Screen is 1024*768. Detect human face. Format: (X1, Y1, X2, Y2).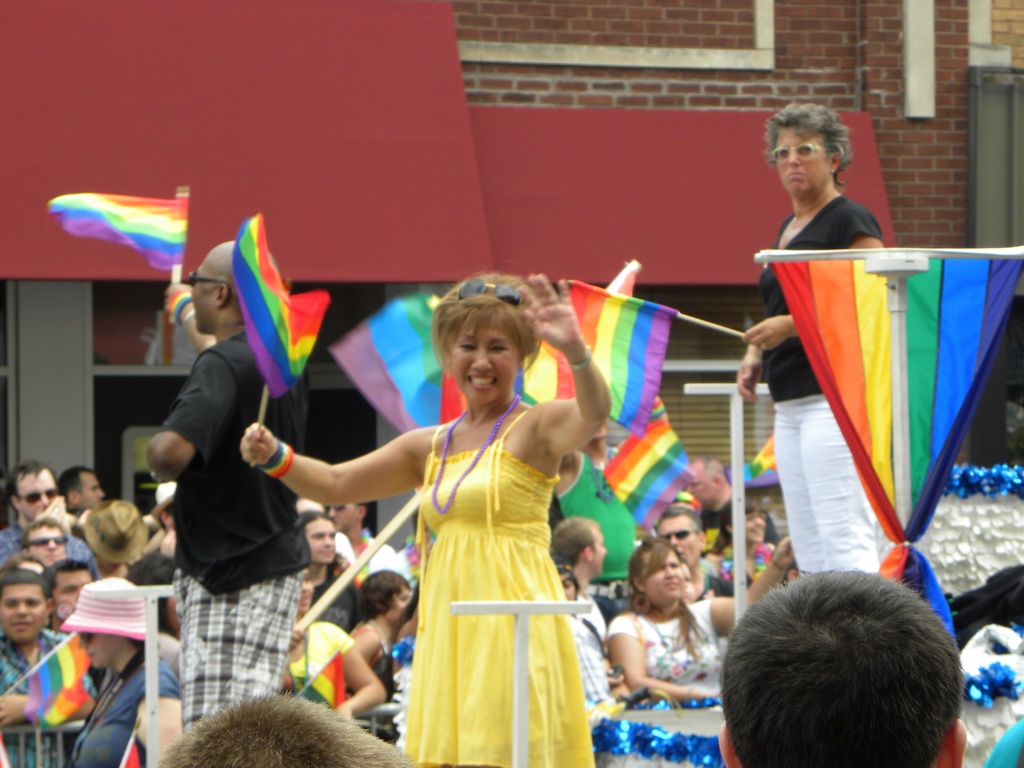
(324, 504, 356, 538).
